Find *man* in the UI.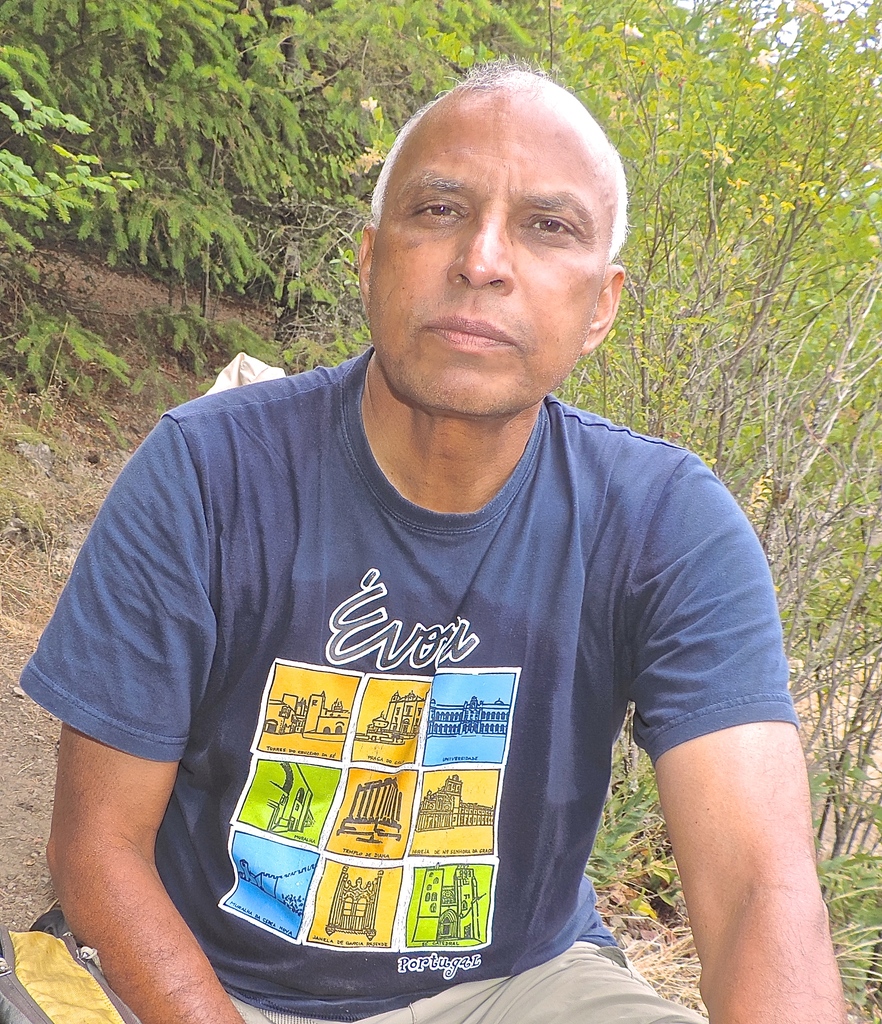
UI element at [21, 61, 844, 1023].
